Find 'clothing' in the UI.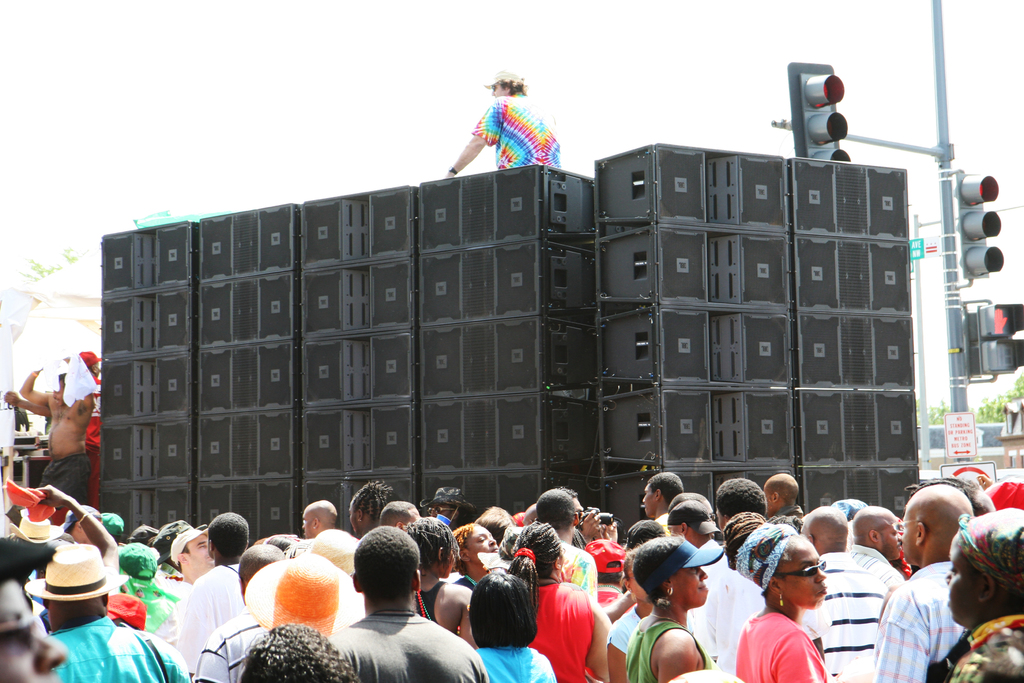
UI element at 84, 379, 100, 508.
